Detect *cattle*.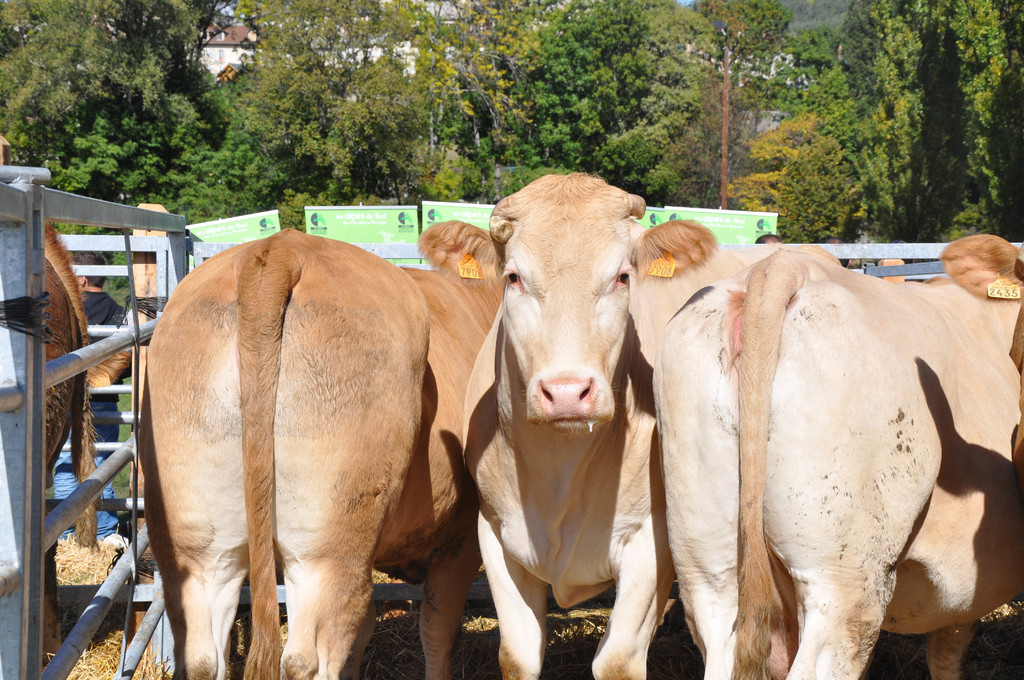
Detected at Rect(136, 224, 502, 679).
